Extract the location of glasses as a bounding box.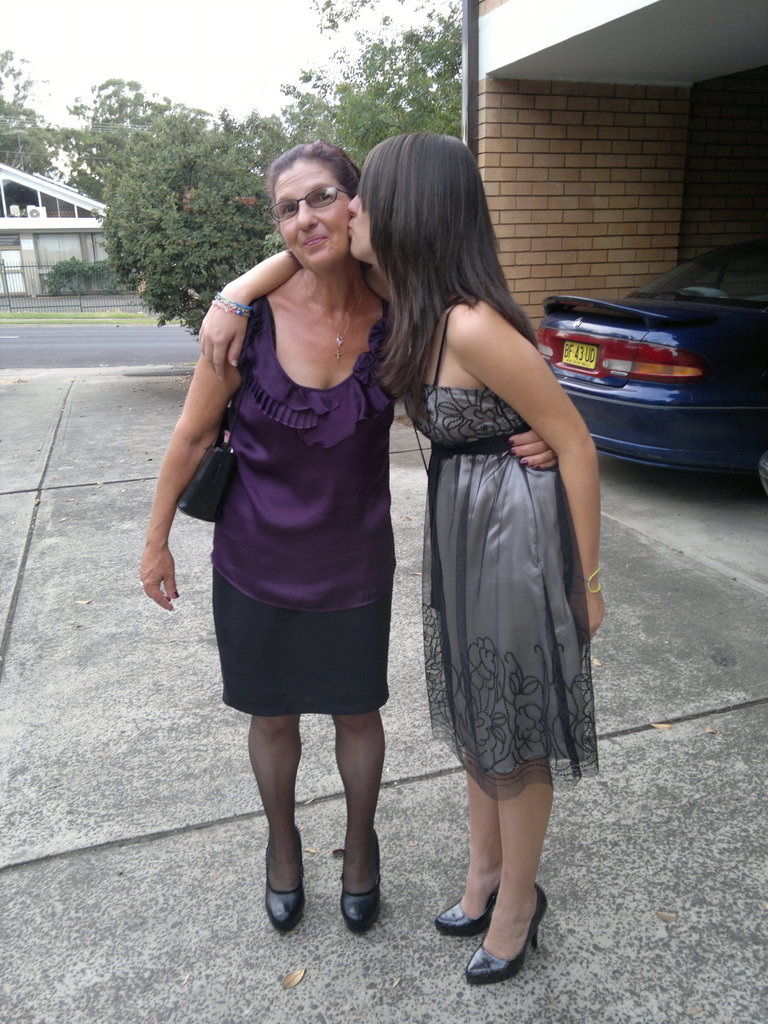
BBox(265, 181, 349, 223).
